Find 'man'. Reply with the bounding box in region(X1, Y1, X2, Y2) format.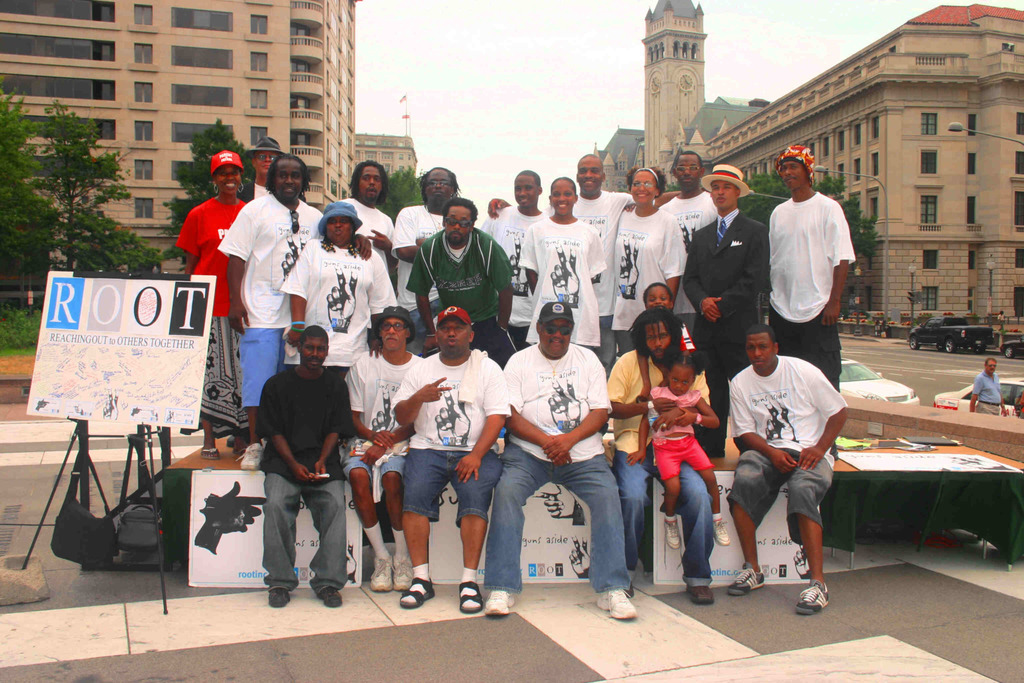
region(678, 159, 774, 461).
